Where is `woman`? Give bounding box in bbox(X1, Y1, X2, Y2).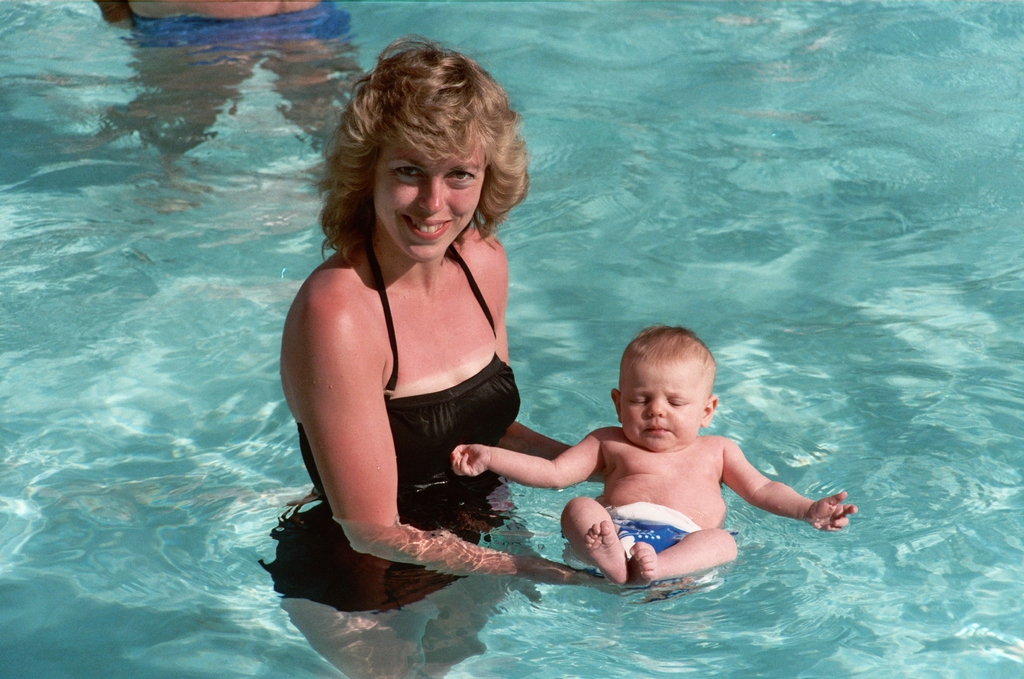
bbox(260, 36, 598, 678).
